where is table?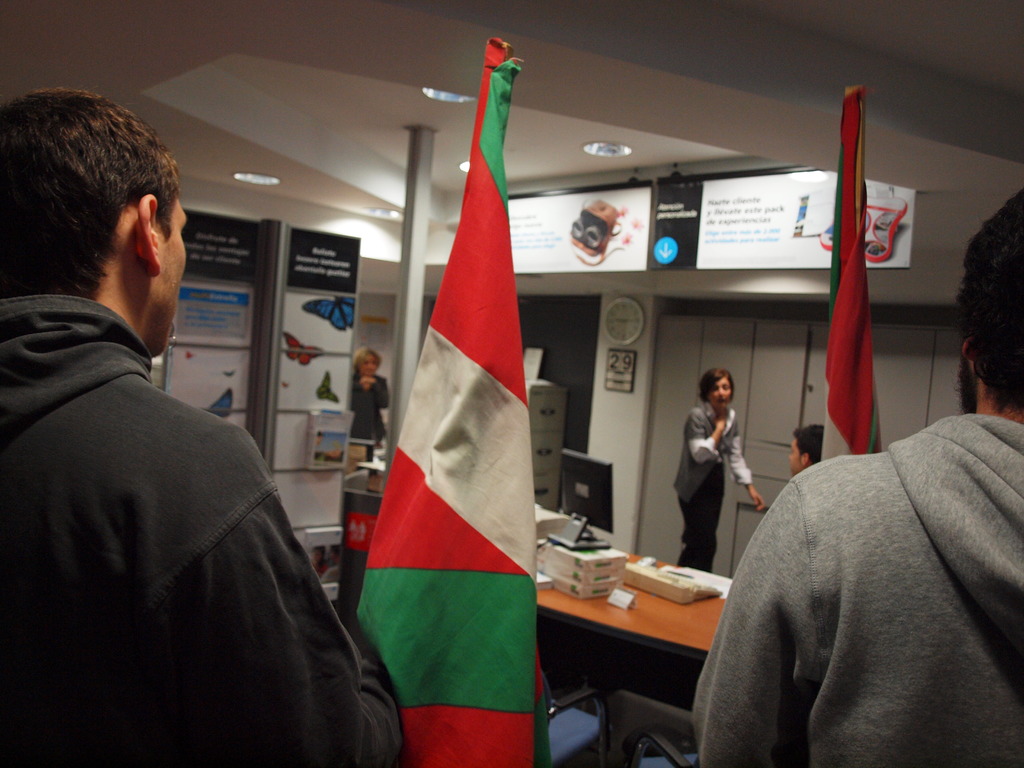
detection(529, 526, 744, 760).
